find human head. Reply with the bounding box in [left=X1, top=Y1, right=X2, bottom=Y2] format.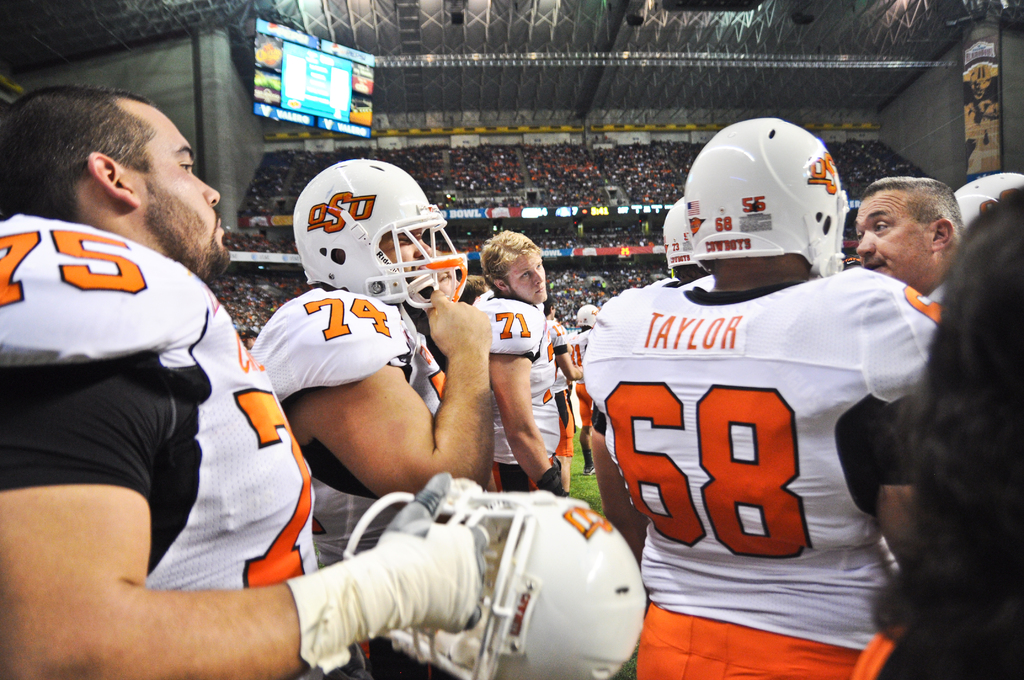
[left=430, top=251, right=461, bottom=299].
